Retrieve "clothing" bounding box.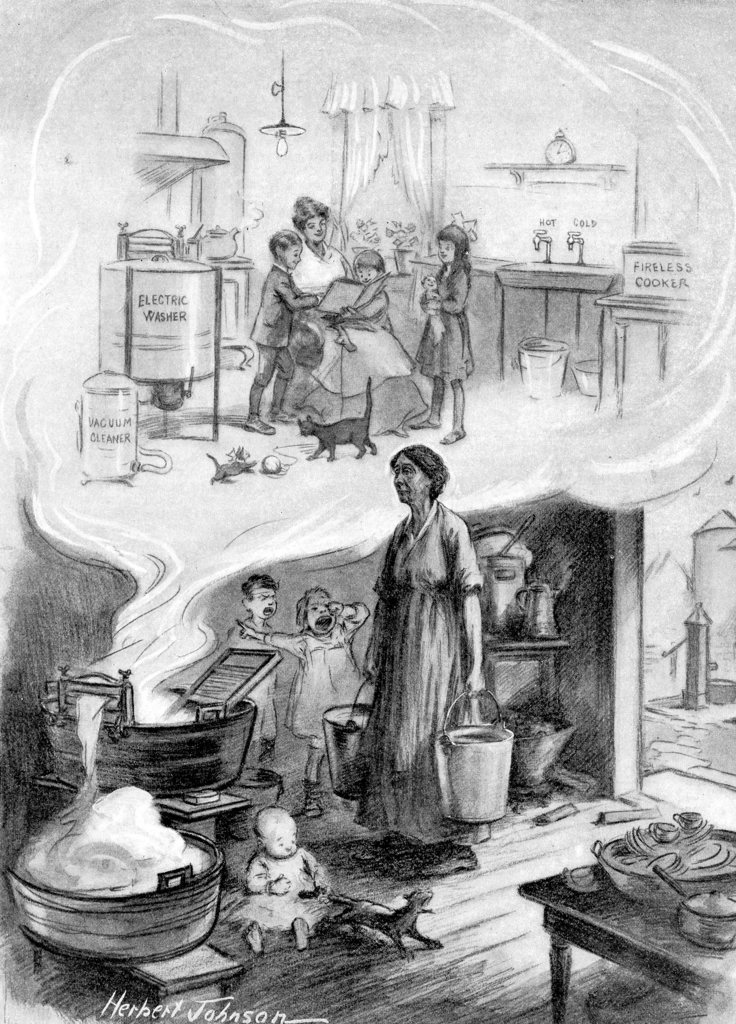
Bounding box: crop(272, 246, 350, 292).
